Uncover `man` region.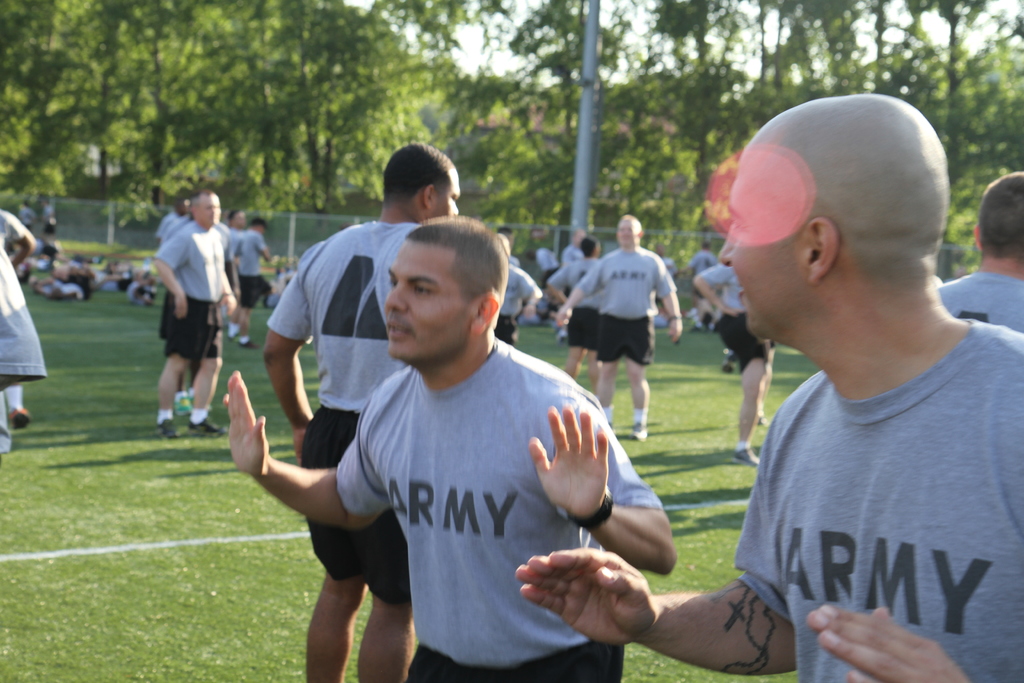
Uncovered: region(17, 197, 37, 233).
